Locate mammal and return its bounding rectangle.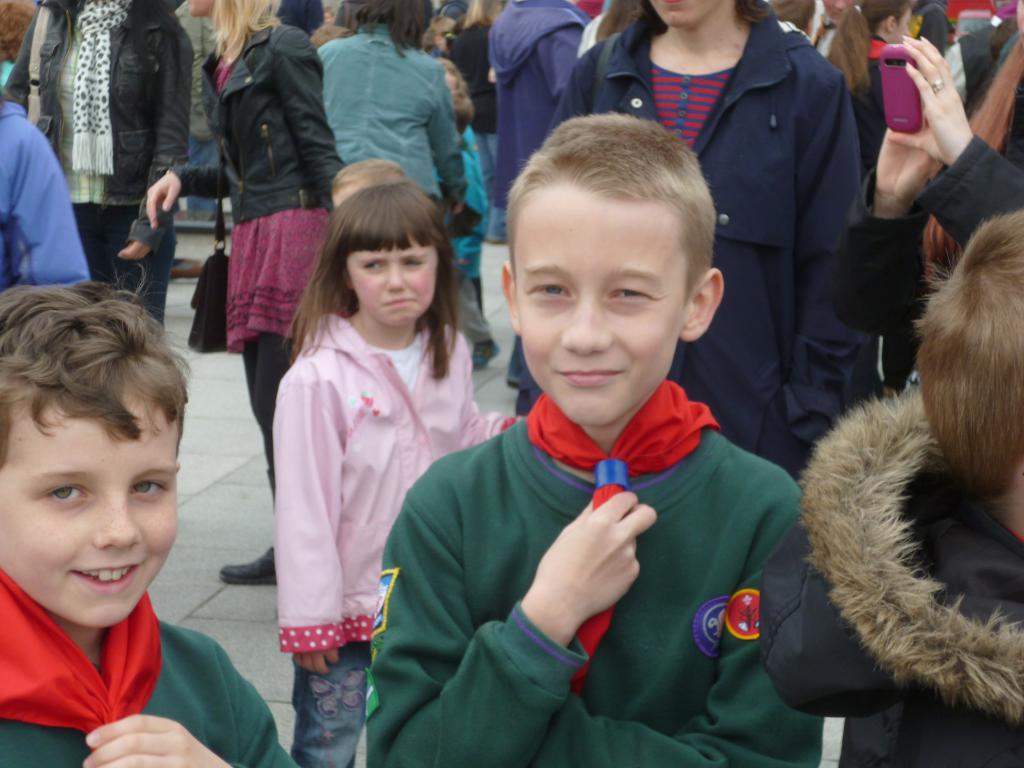
bbox=[147, 0, 347, 576].
